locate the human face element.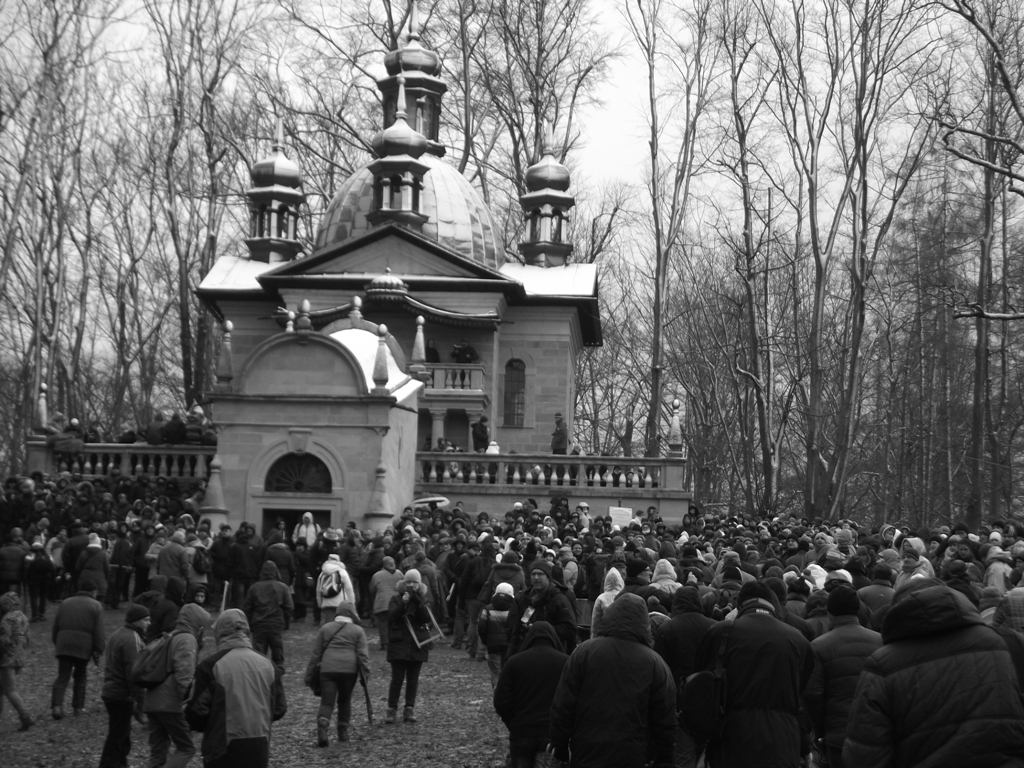
Element bbox: 746:543:749:544.
